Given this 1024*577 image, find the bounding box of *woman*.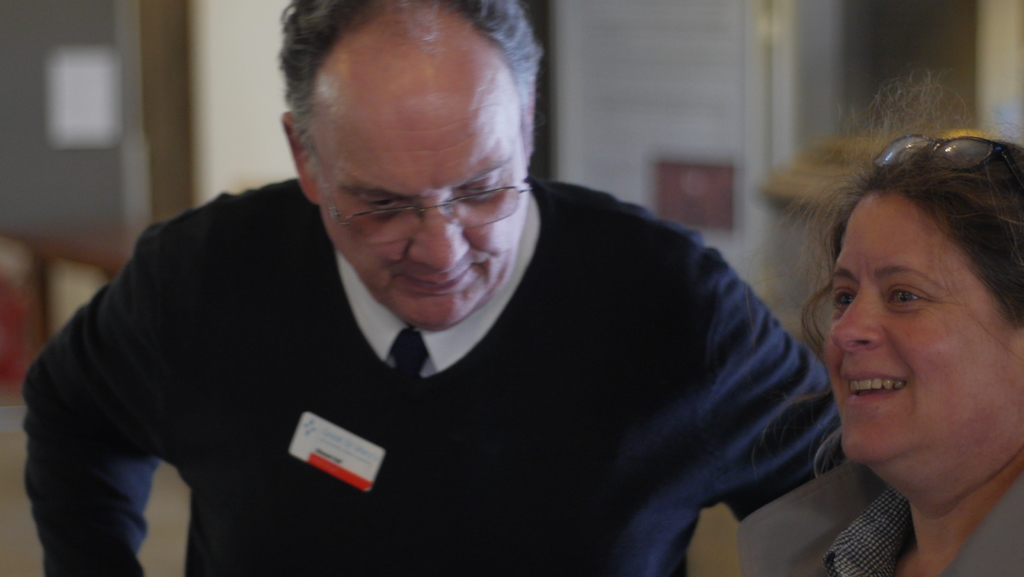
l=757, t=120, r=1023, b=560.
